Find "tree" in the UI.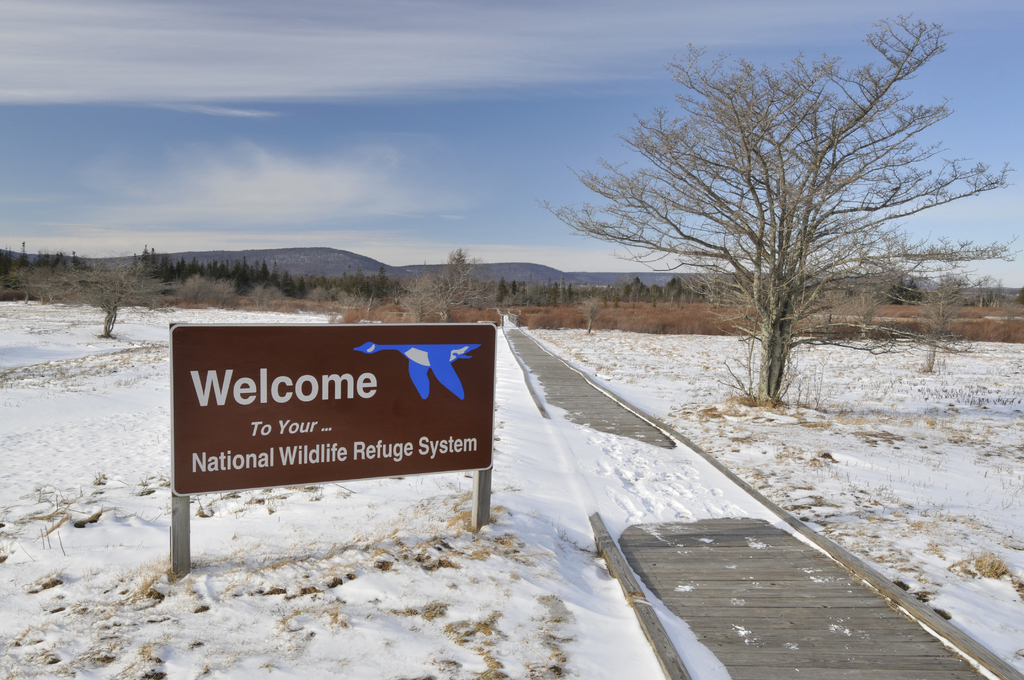
UI element at <bbox>17, 248, 167, 336</bbox>.
